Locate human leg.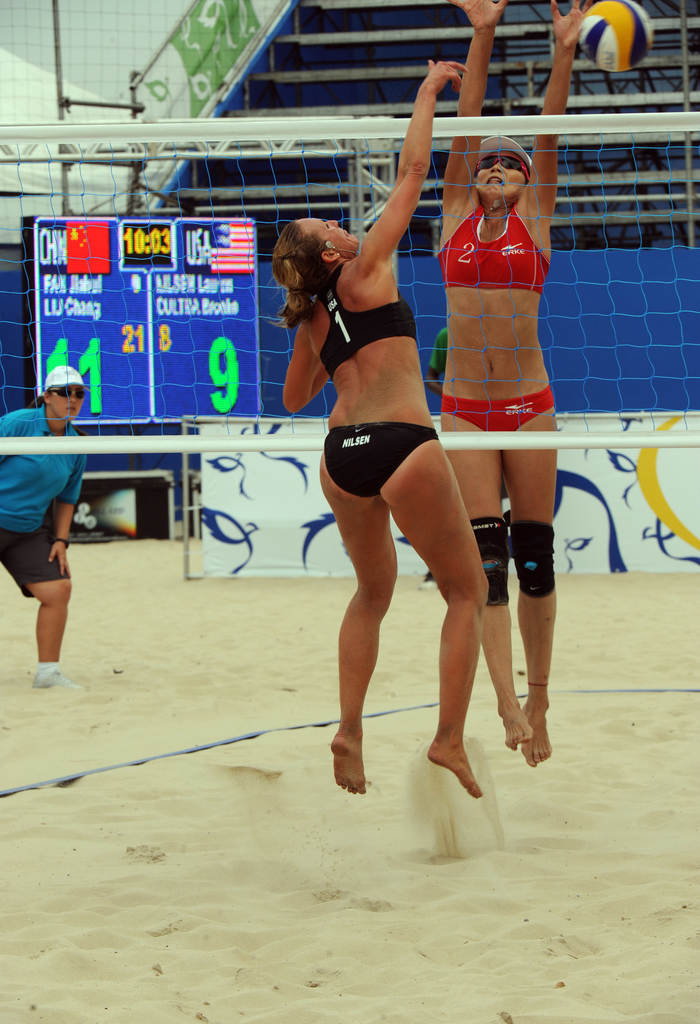
Bounding box: (501,388,554,765).
